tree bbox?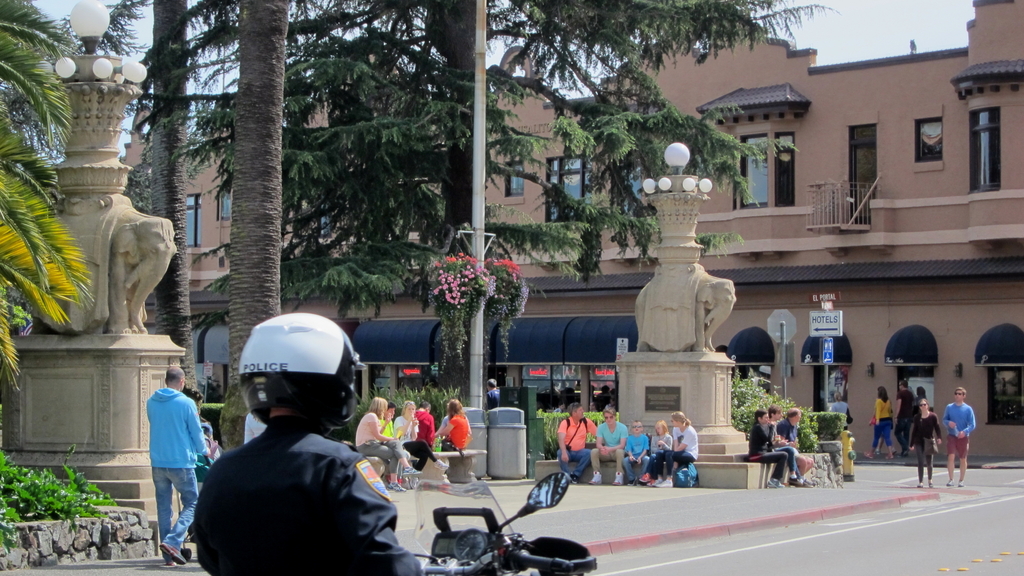
0/0/103/473
